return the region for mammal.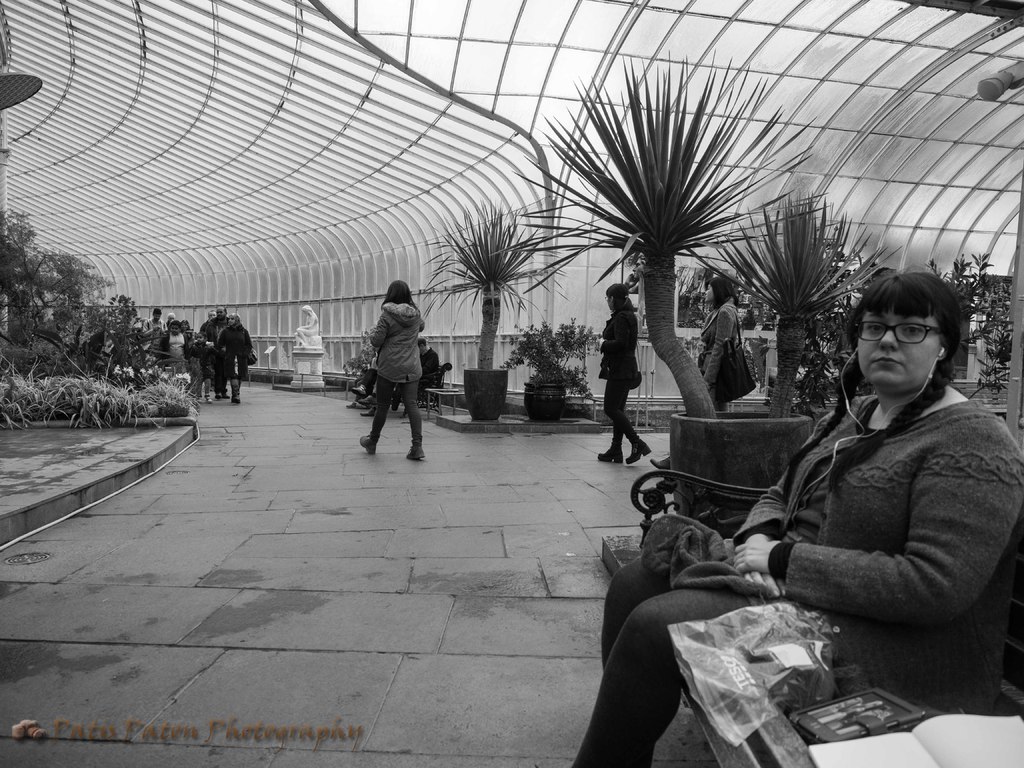
x1=291, y1=304, x2=319, y2=345.
